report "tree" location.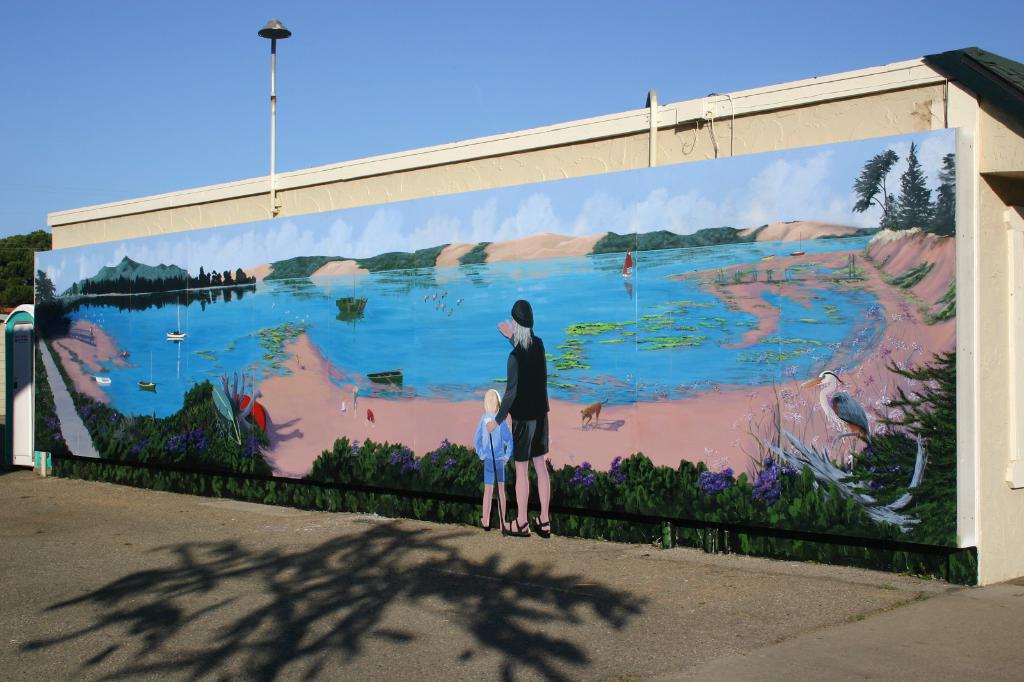
Report: [851,147,899,228].
